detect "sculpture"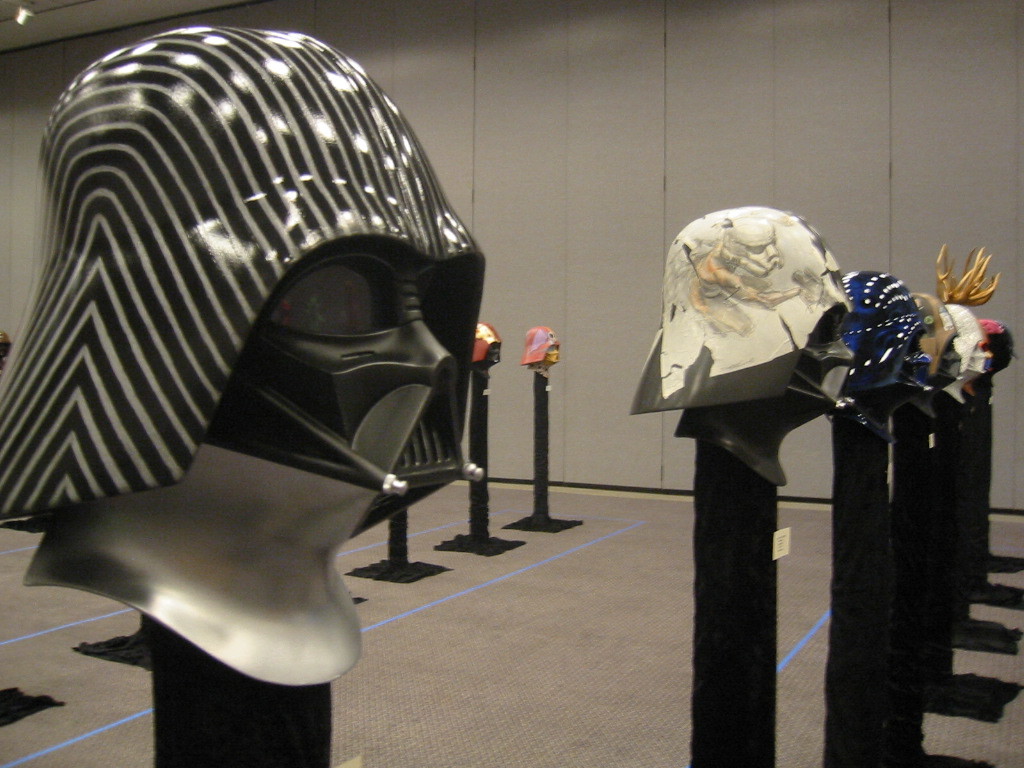
Rect(523, 324, 561, 372)
